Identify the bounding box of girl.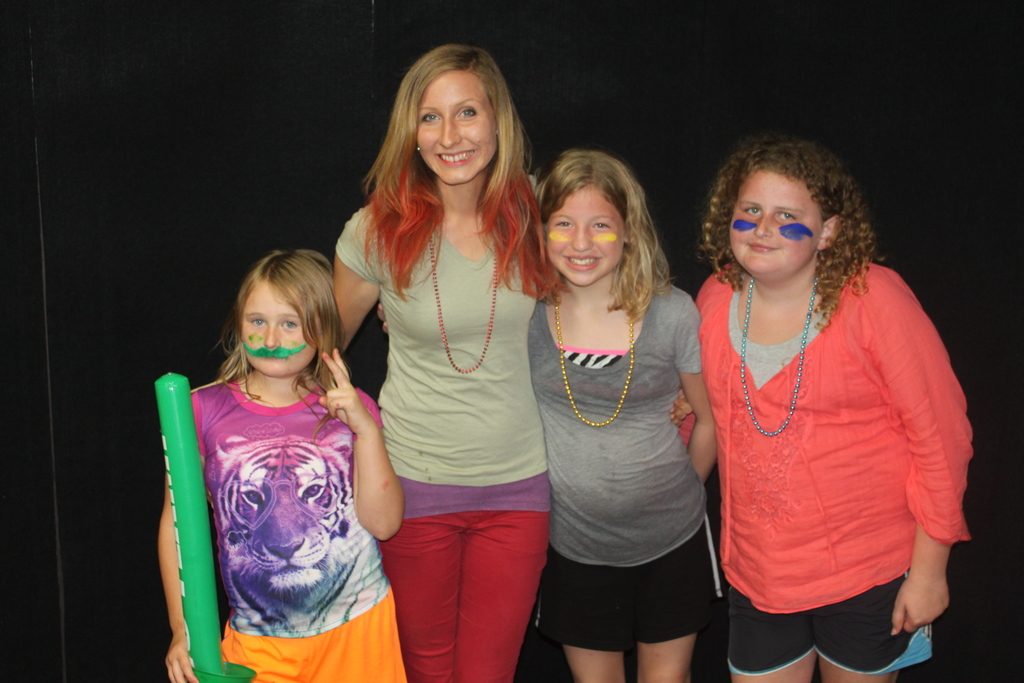
{"x1": 520, "y1": 147, "x2": 718, "y2": 679}.
